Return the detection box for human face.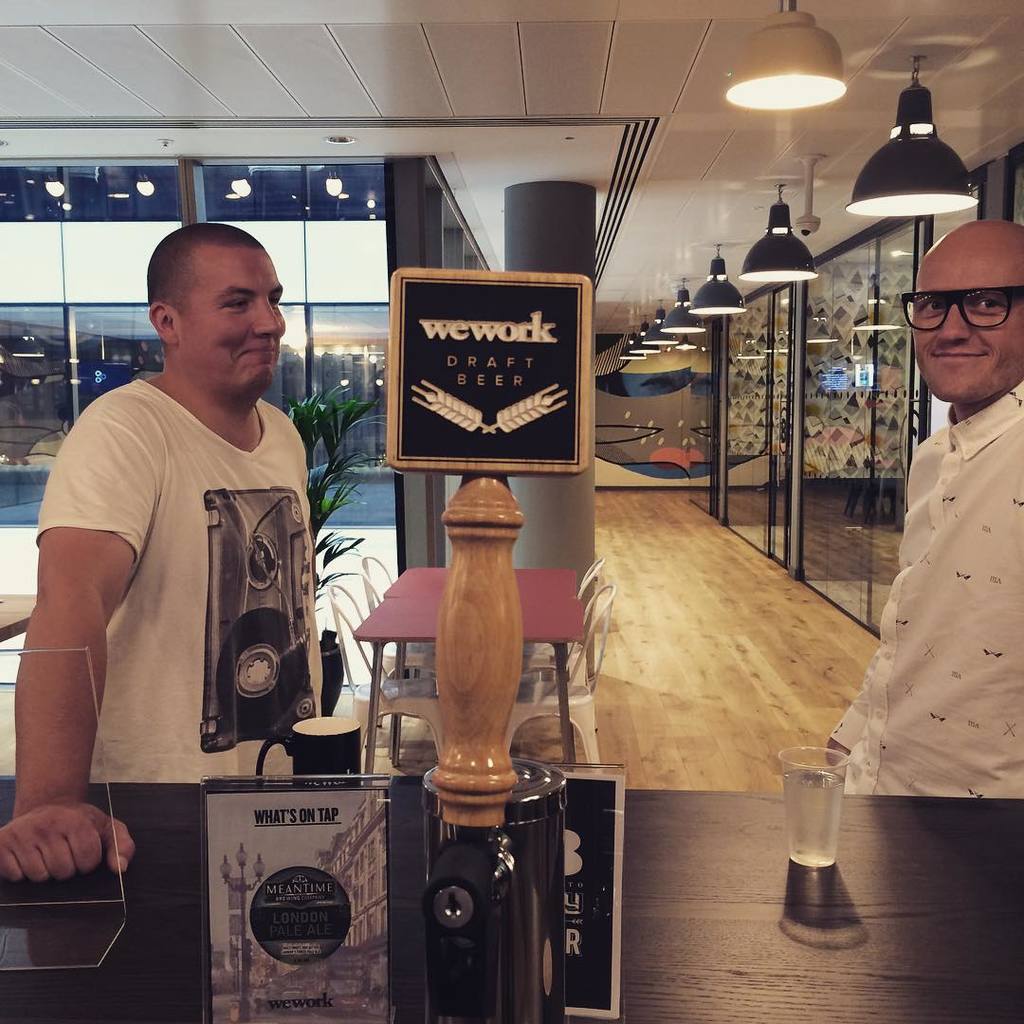
{"x1": 172, "y1": 247, "x2": 283, "y2": 396}.
